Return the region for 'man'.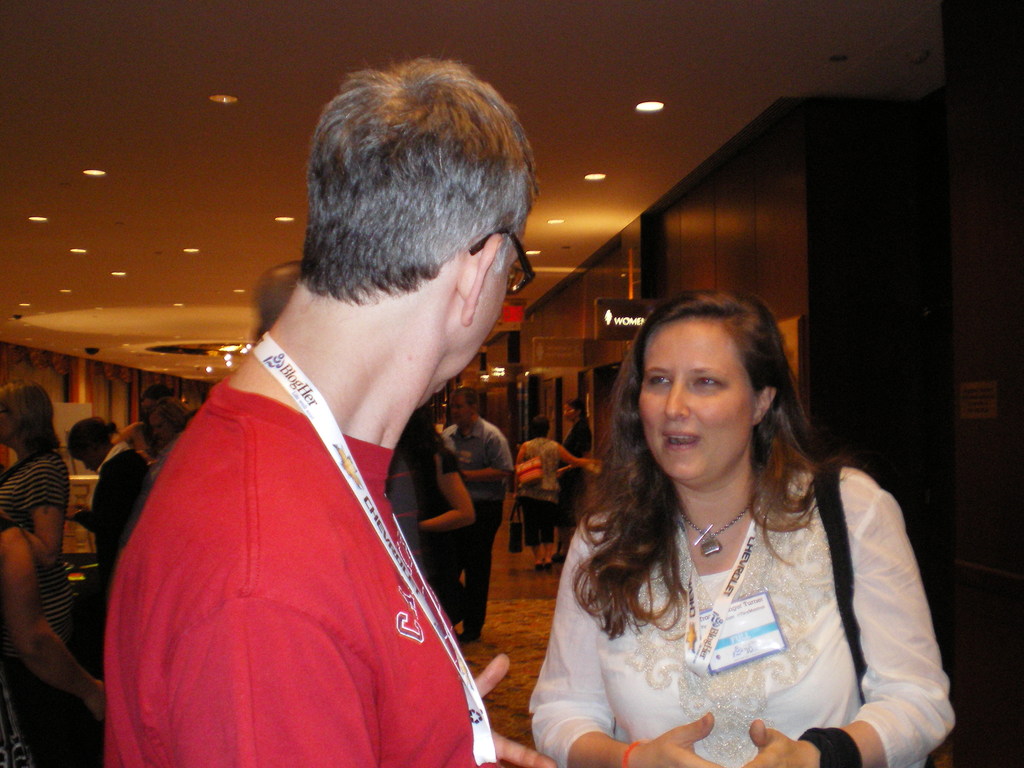
93 77 541 767.
